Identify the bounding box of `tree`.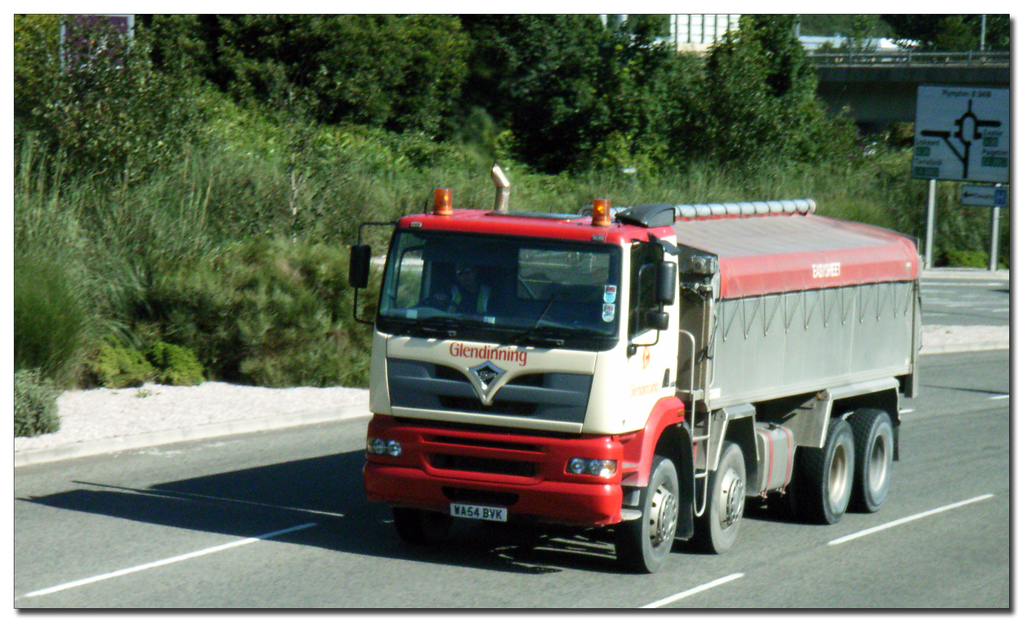
bbox=[154, 13, 455, 164].
